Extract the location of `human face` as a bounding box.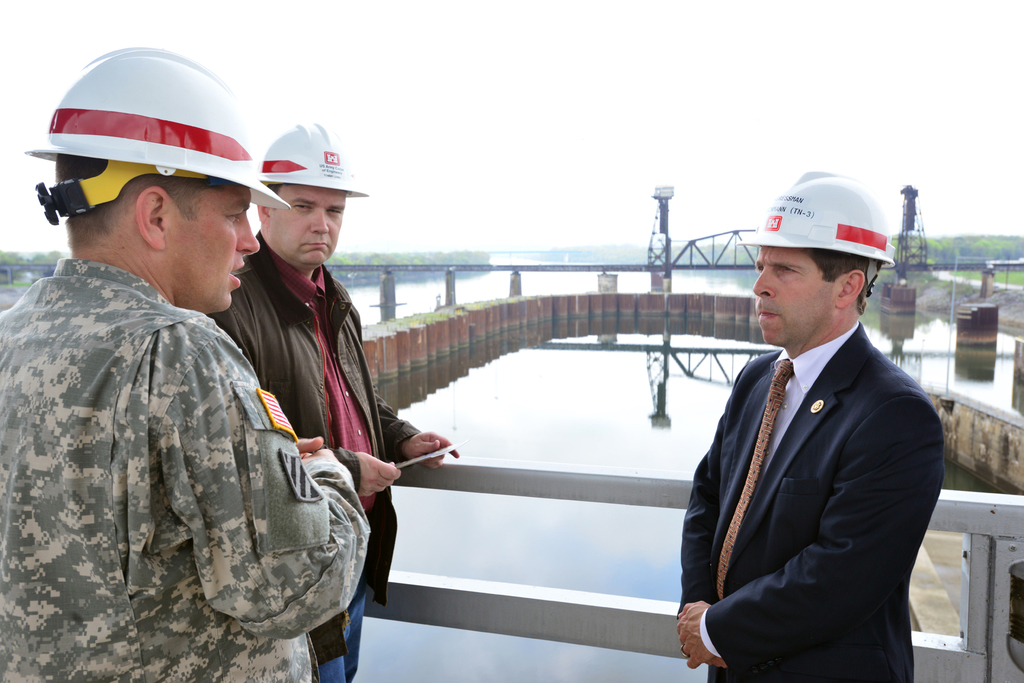
<bbox>753, 245, 836, 346</bbox>.
